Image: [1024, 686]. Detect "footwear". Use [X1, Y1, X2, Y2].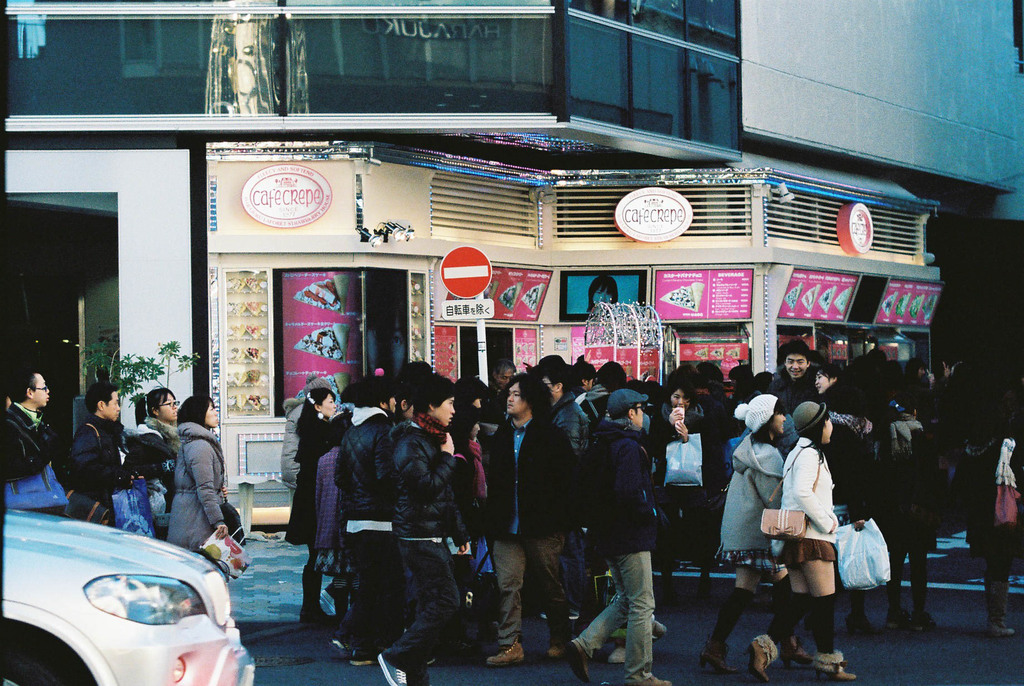
[543, 639, 566, 658].
